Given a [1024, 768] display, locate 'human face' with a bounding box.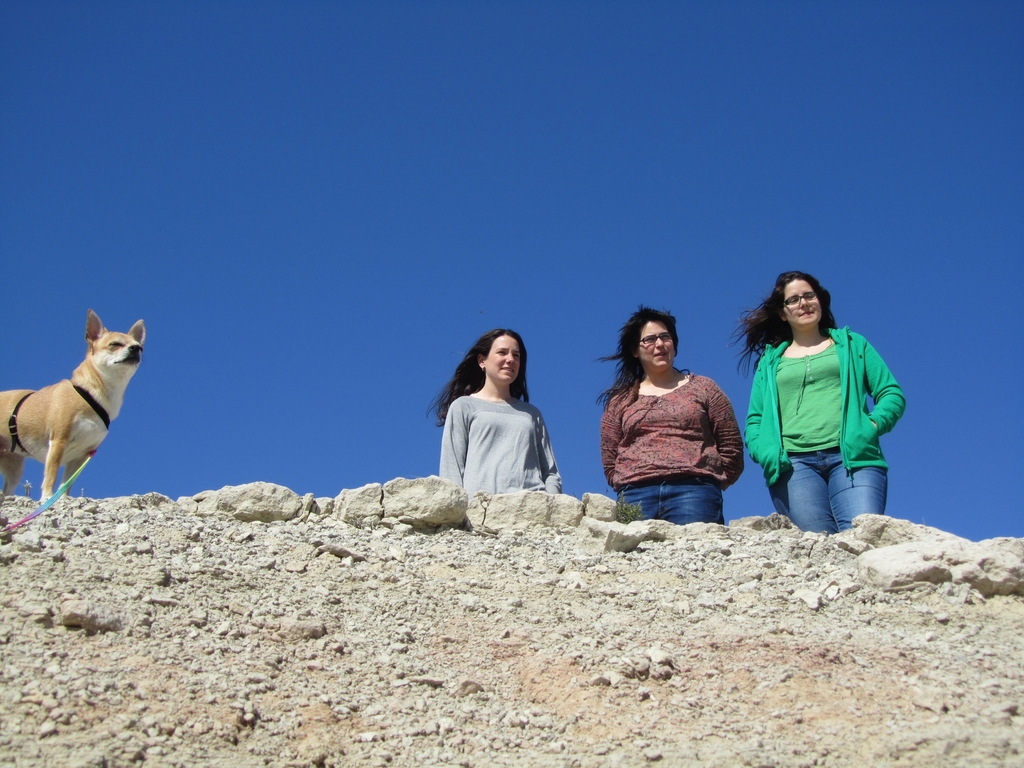
Located: bbox=[637, 322, 682, 368].
